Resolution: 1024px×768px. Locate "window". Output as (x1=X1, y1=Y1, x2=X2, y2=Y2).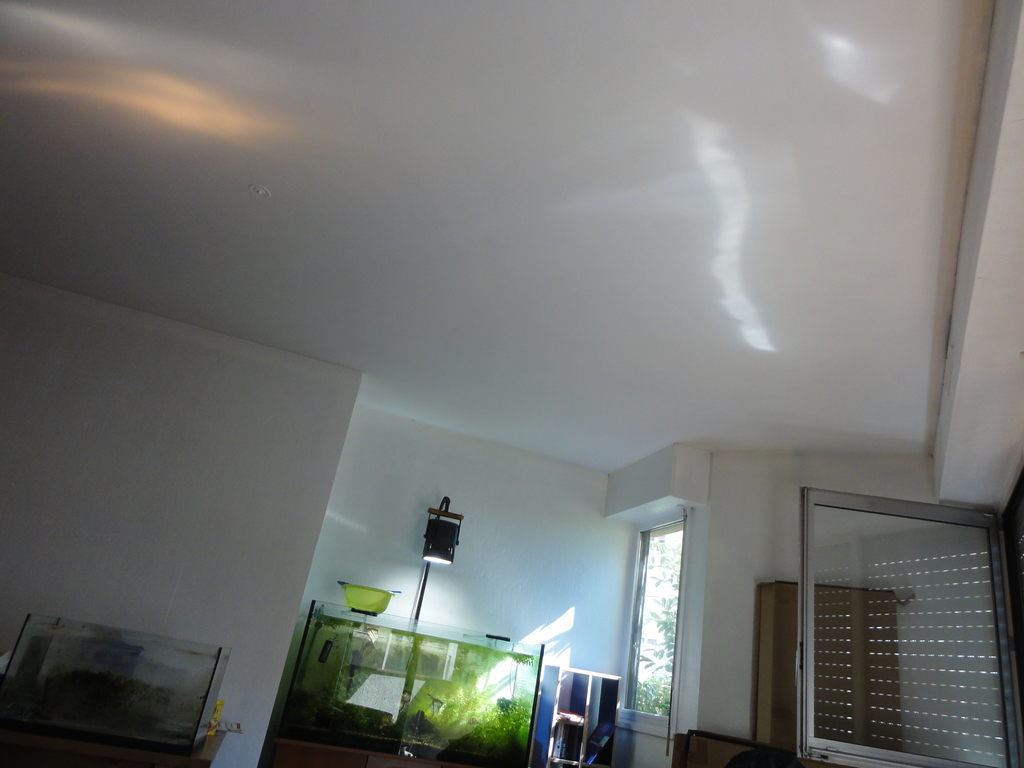
(x1=625, y1=518, x2=689, y2=719).
